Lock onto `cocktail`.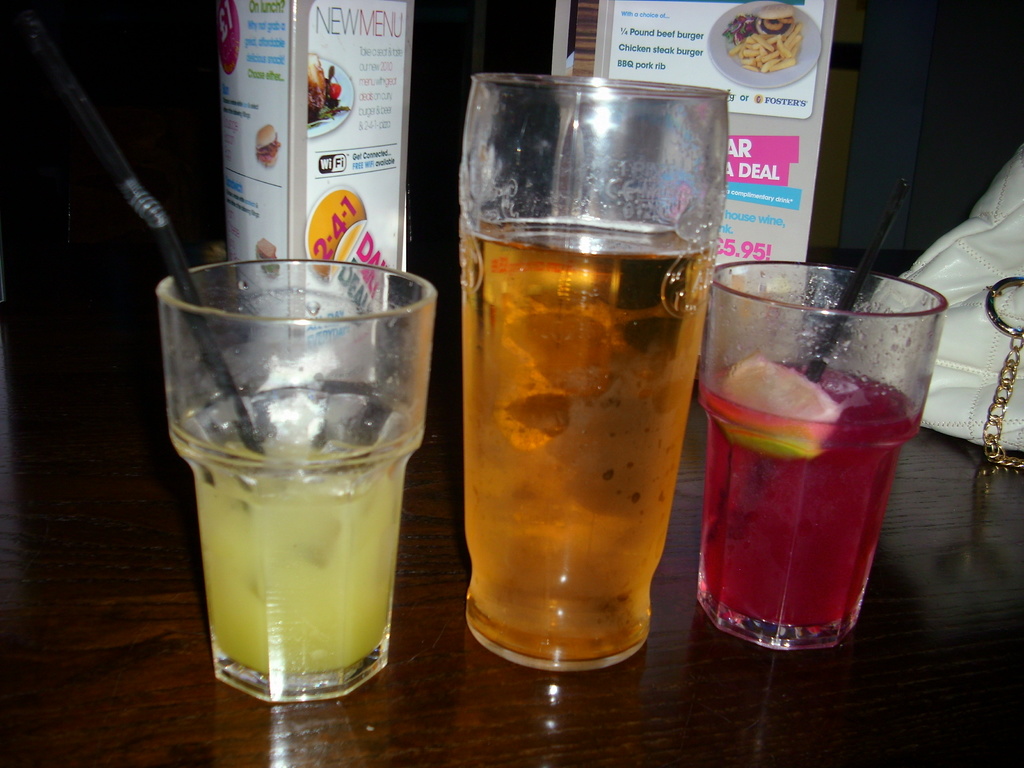
Locked: (left=690, top=256, right=940, bottom=655).
